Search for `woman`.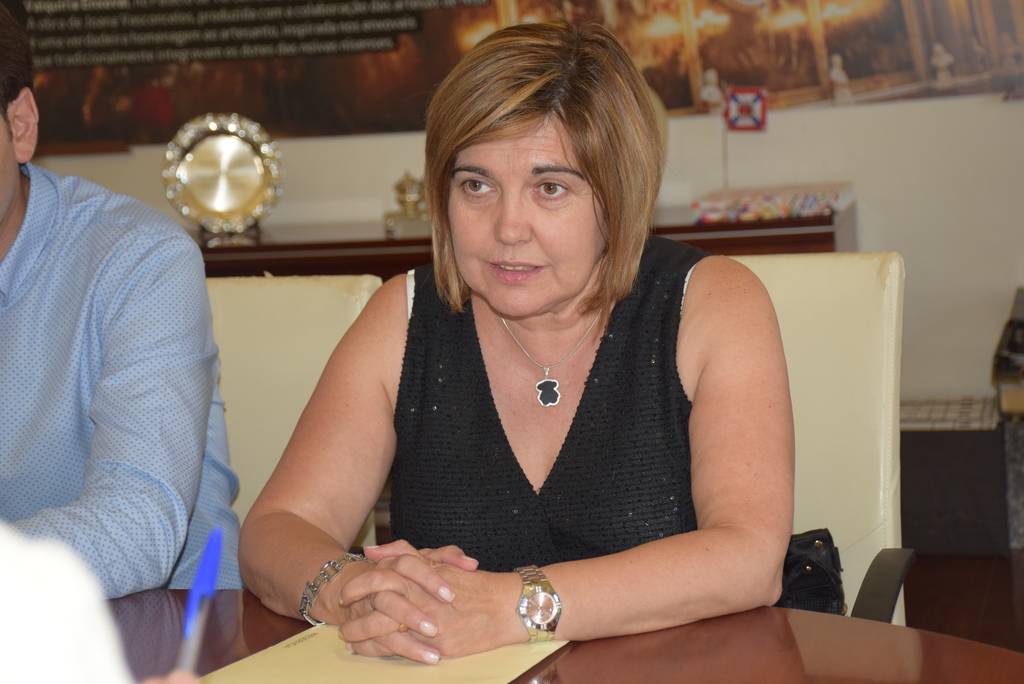
Found at locate(262, 33, 781, 664).
